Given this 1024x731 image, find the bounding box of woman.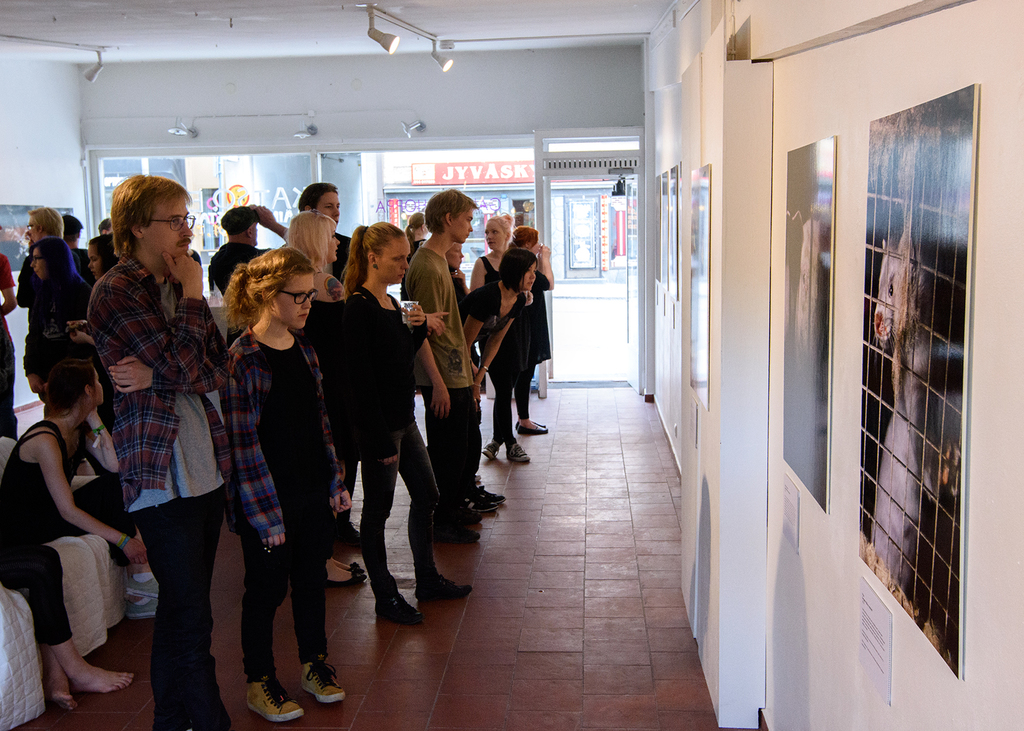
rect(287, 216, 348, 597).
